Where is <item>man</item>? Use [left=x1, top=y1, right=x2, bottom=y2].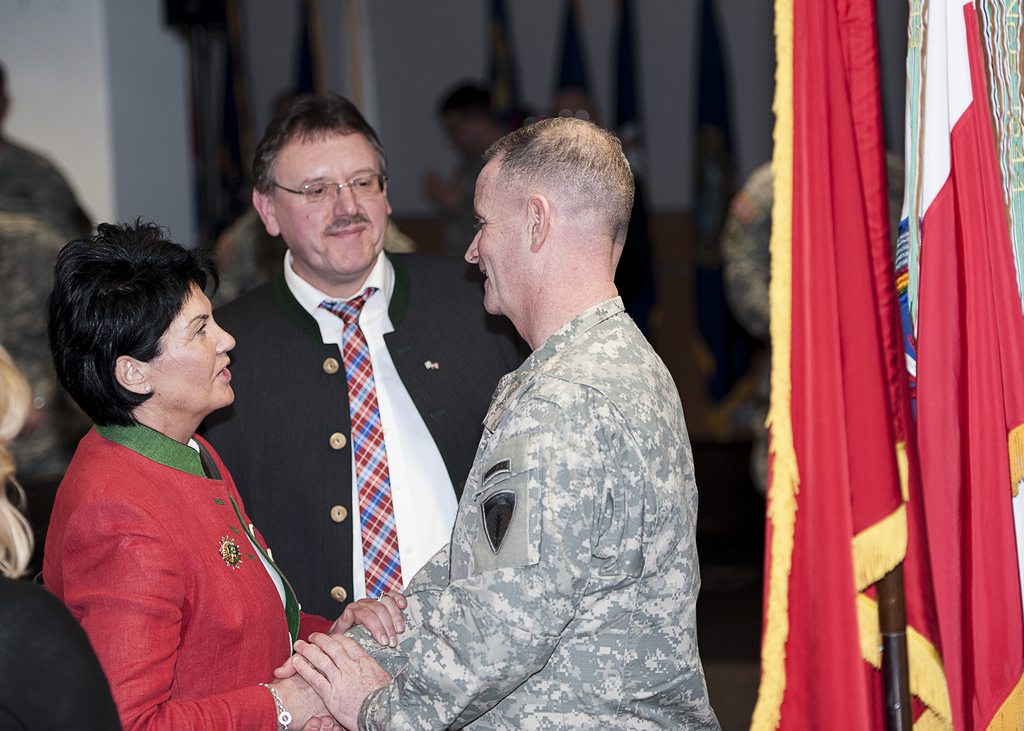
[left=418, top=79, right=523, bottom=263].
